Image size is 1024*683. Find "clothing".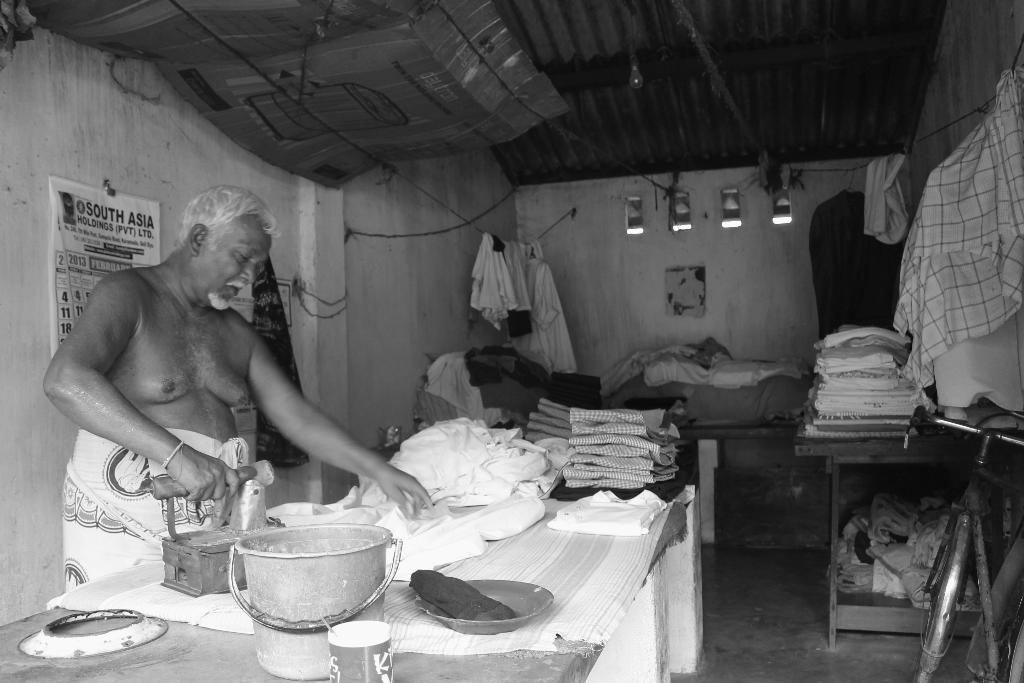
<bbox>815, 169, 916, 351</bbox>.
